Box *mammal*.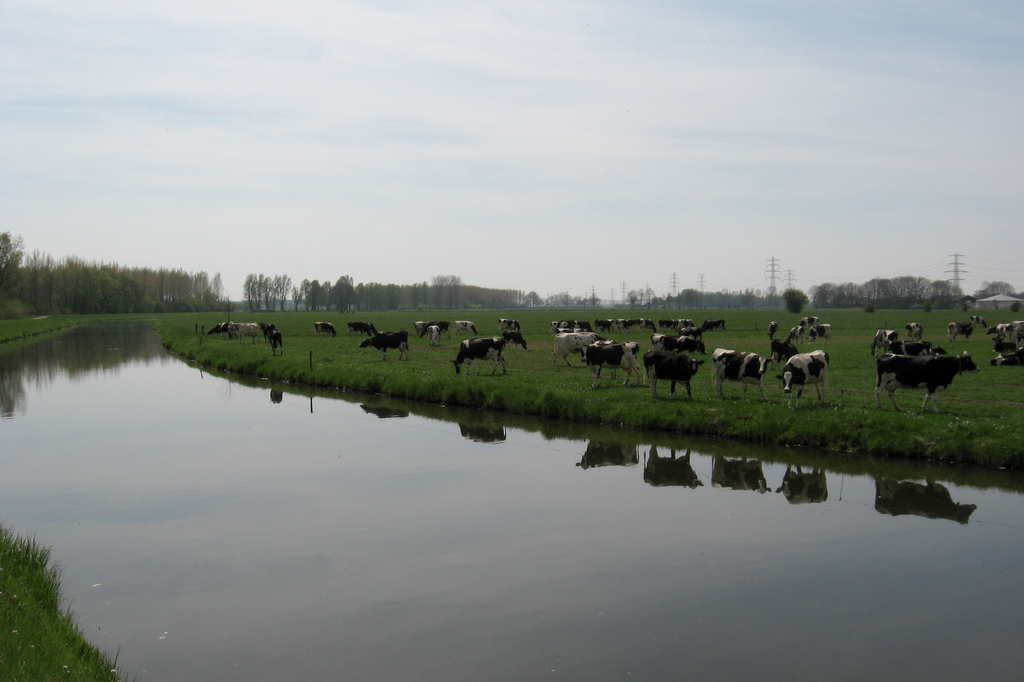
[431, 325, 445, 345].
